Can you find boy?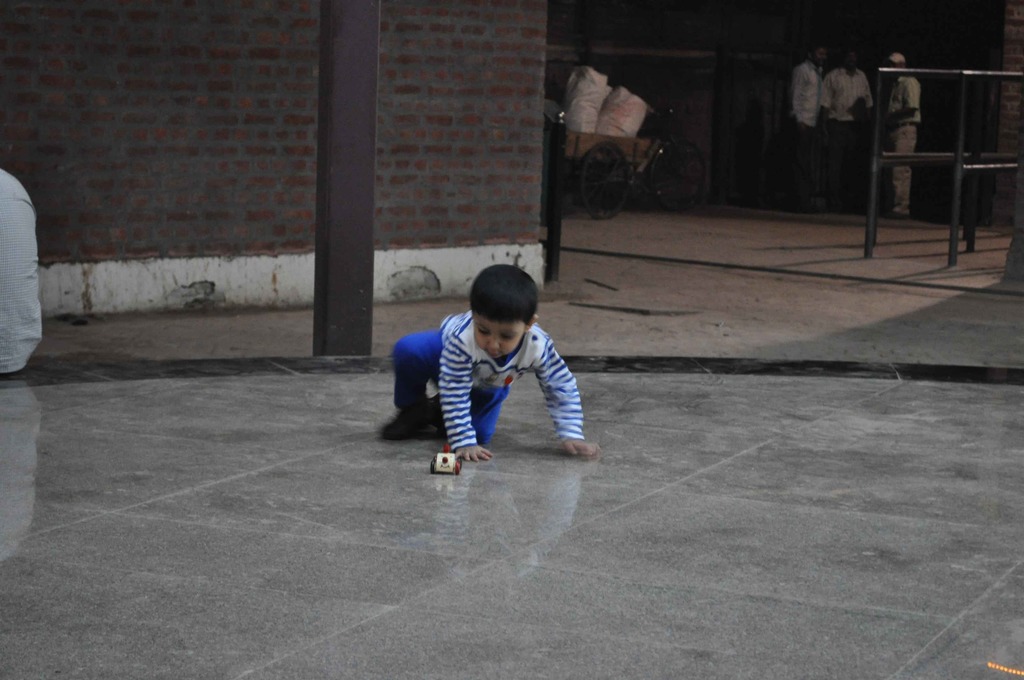
Yes, bounding box: [left=385, top=263, right=602, bottom=464].
